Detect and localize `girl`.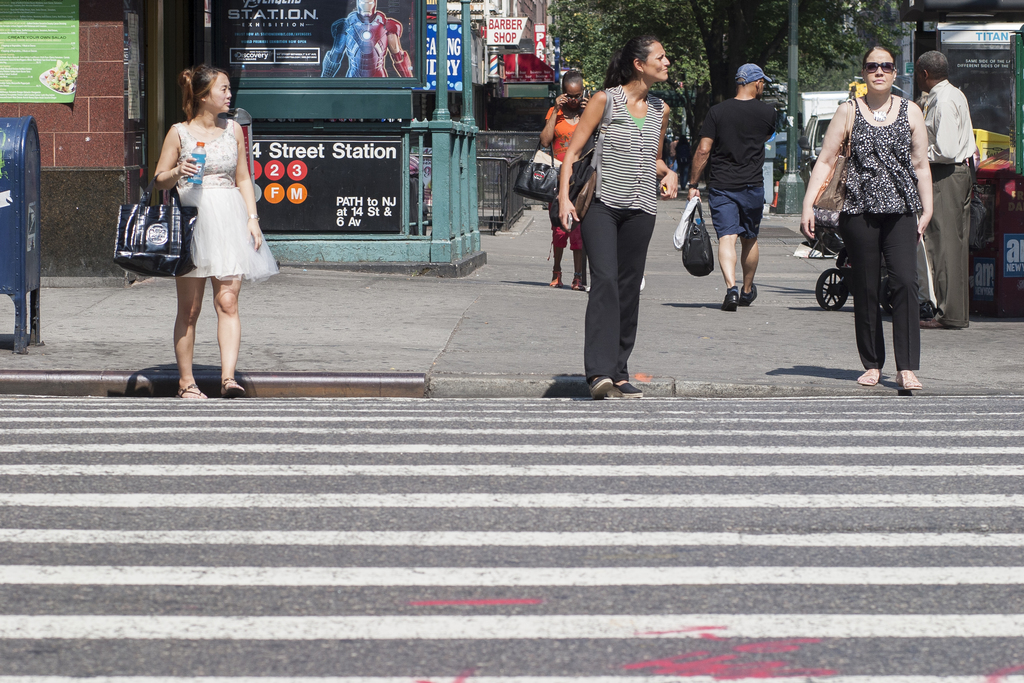
Localized at <box>144,63,278,404</box>.
